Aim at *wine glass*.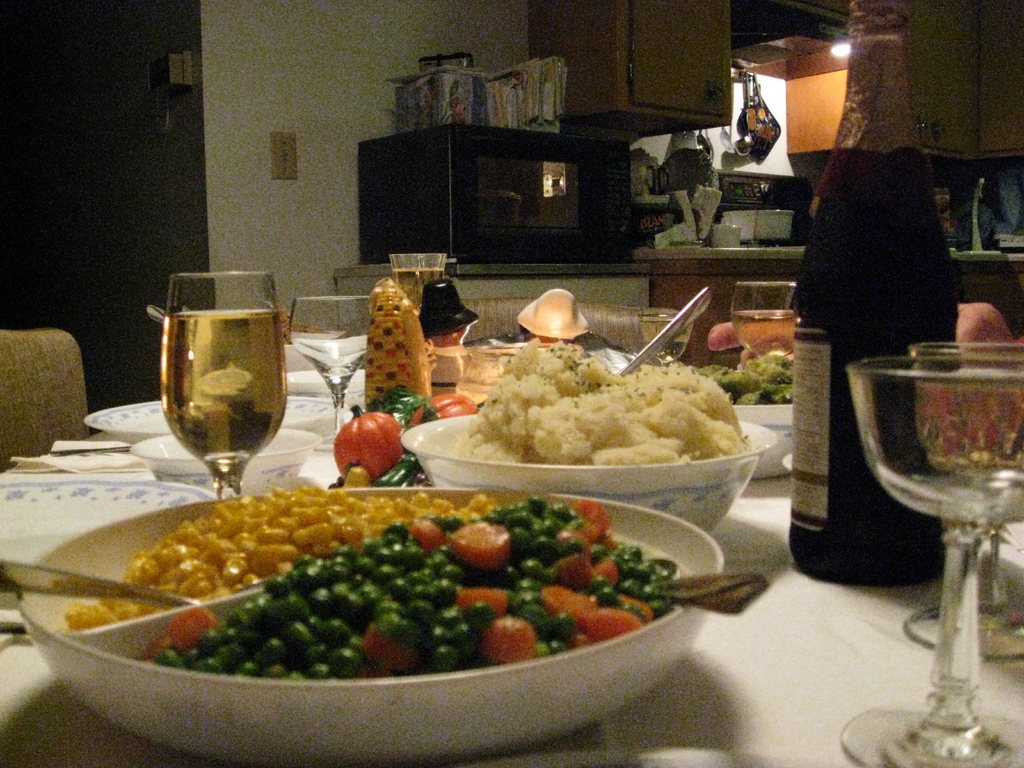
Aimed at bbox=(910, 335, 1023, 659).
